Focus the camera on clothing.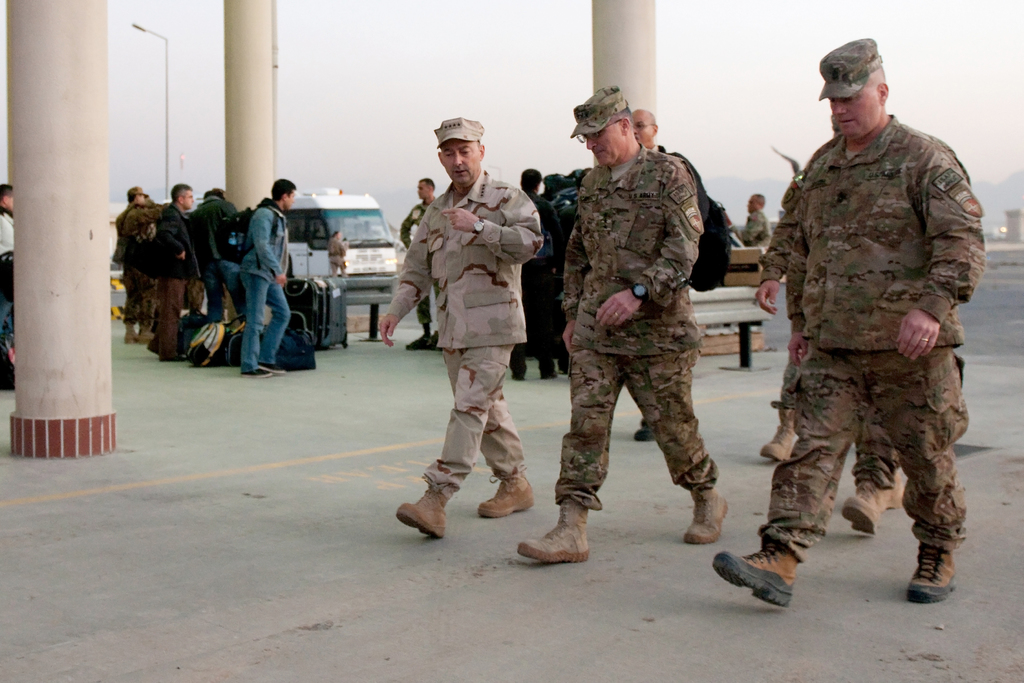
Focus region: (x1=138, y1=197, x2=202, y2=353).
